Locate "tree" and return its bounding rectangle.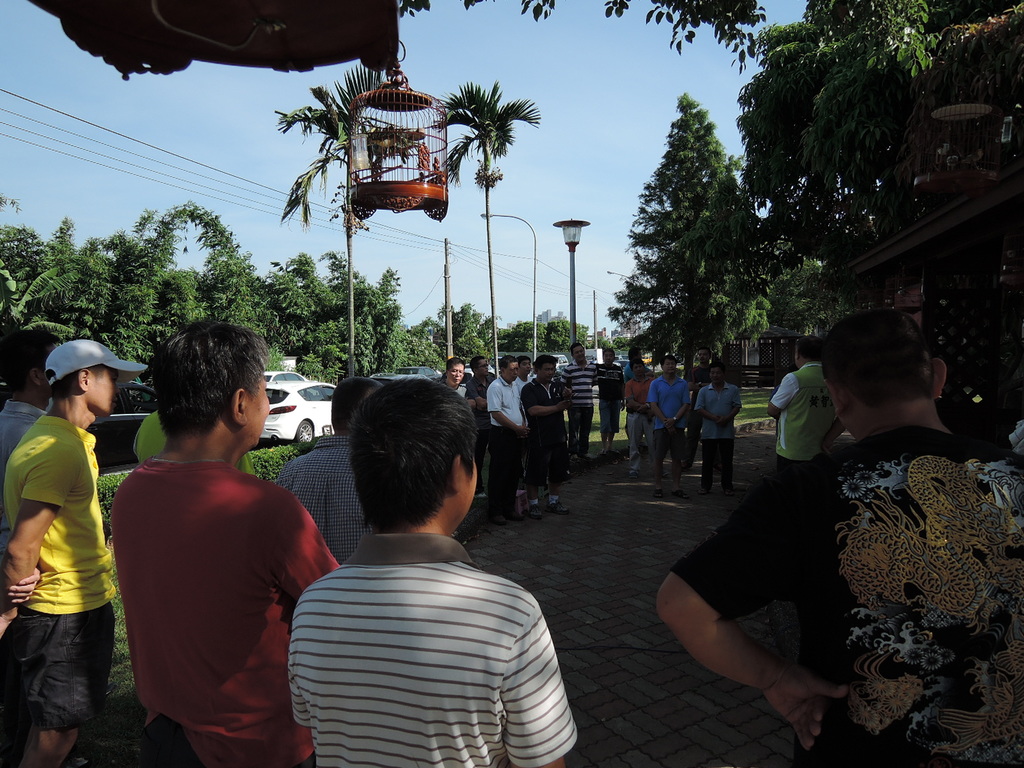
(267, 252, 408, 367).
